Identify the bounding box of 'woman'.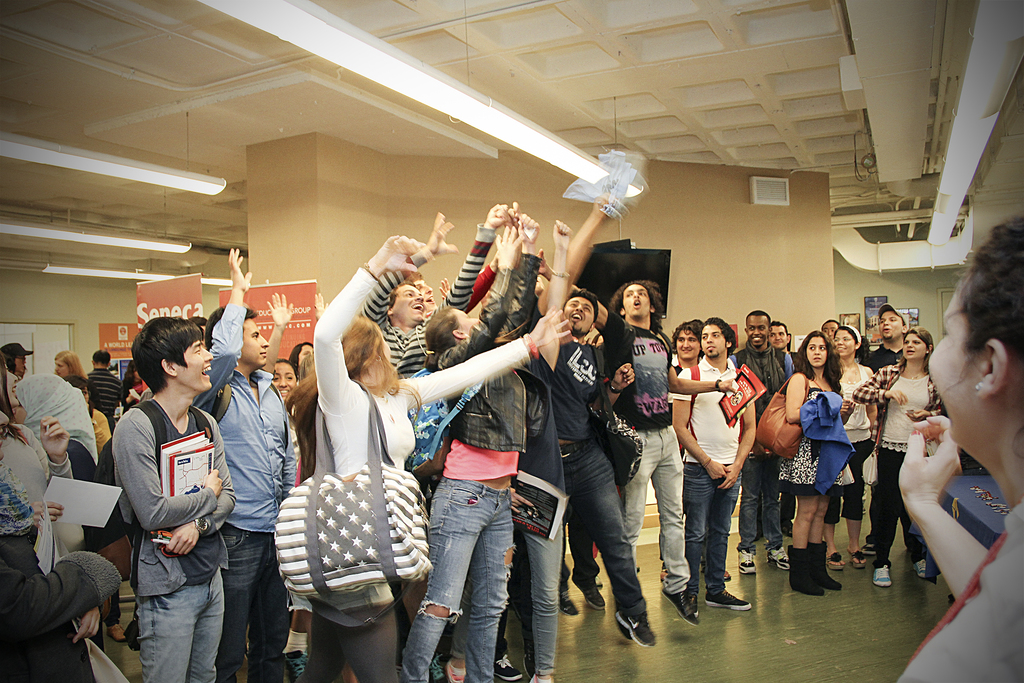
x1=257 y1=292 x2=306 y2=487.
